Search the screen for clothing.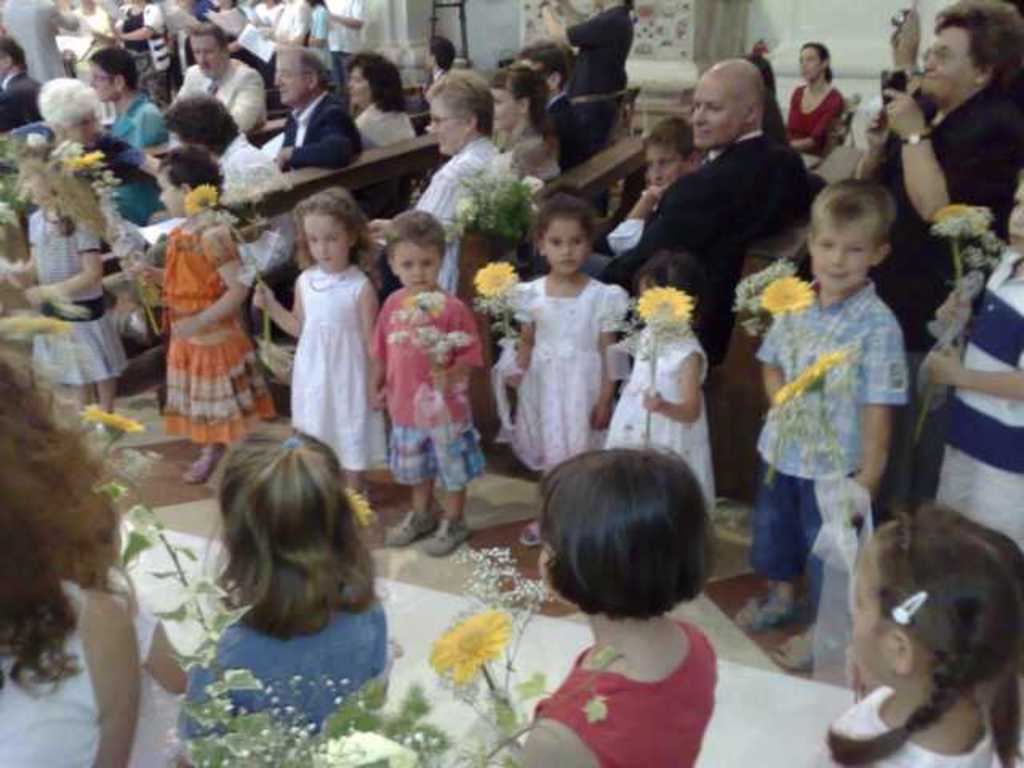
Found at 562,11,624,150.
